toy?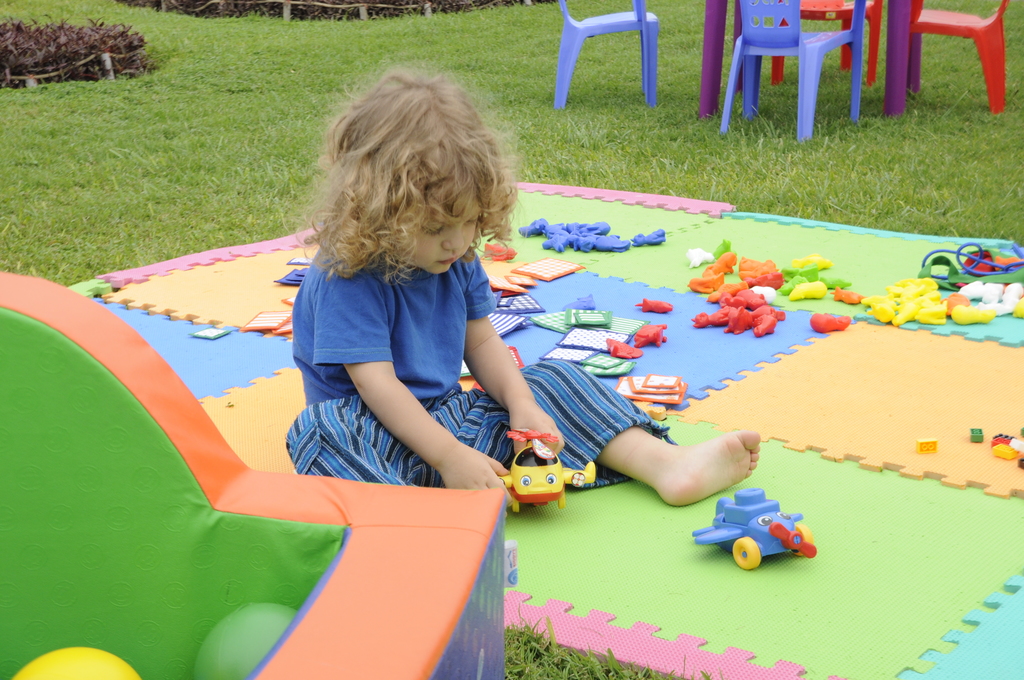
(x1=199, y1=597, x2=304, y2=679)
